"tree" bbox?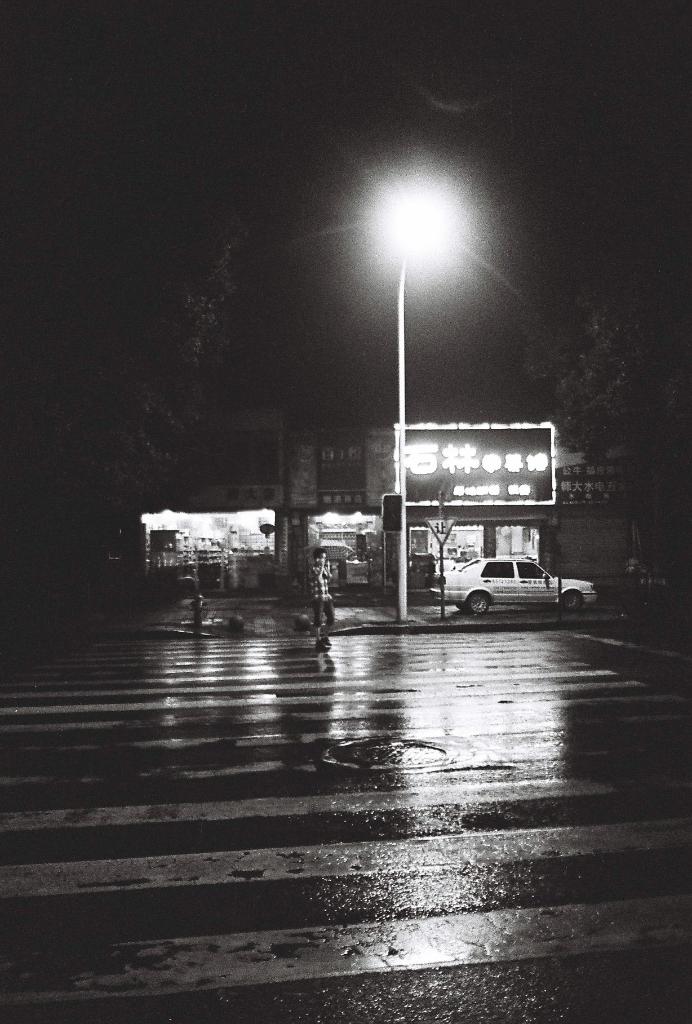
box(521, 253, 691, 582)
